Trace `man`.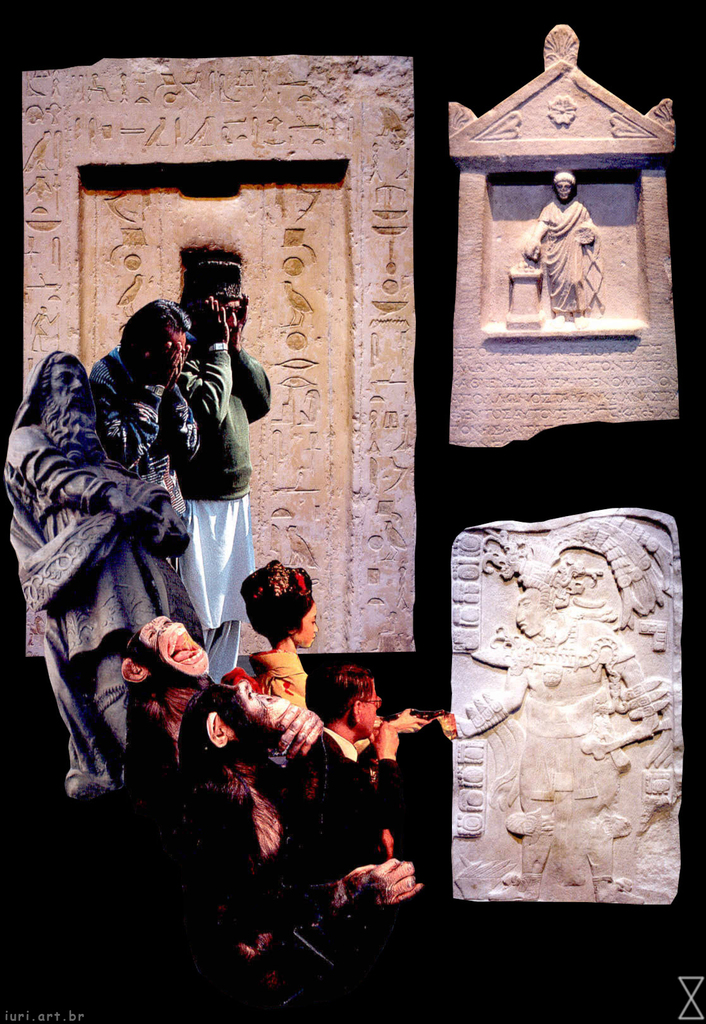
Traced to region(0, 351, 200, 778).
